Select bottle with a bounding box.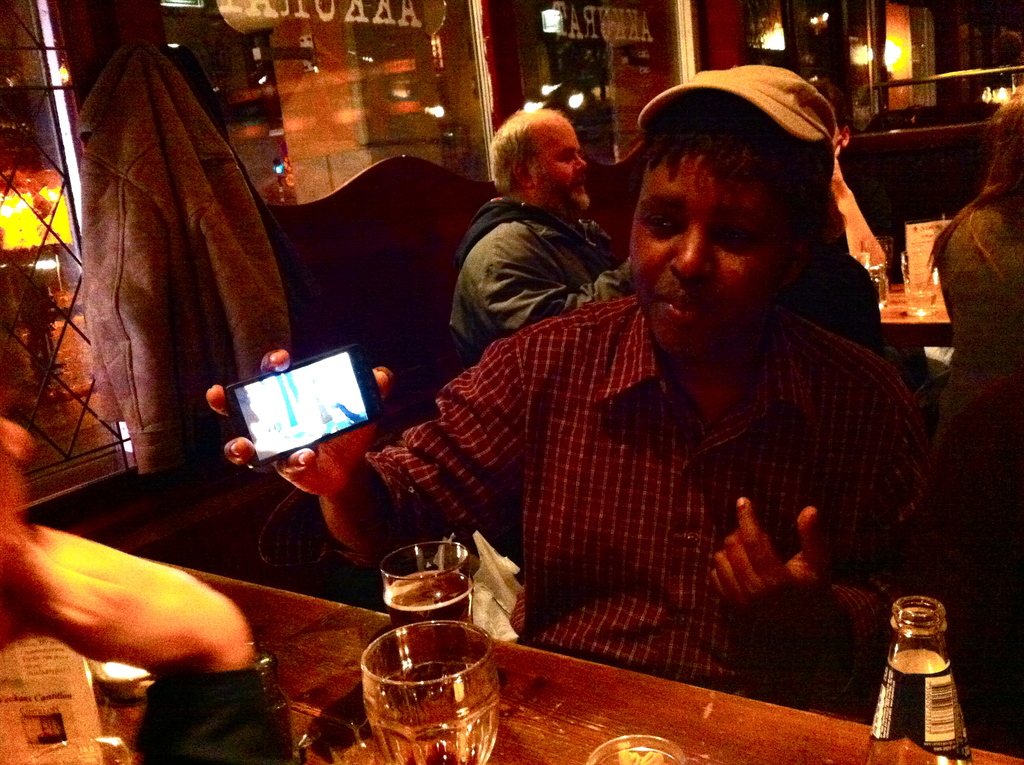
pyautogui.locateOnScreen(865, 597, 979, 764).
